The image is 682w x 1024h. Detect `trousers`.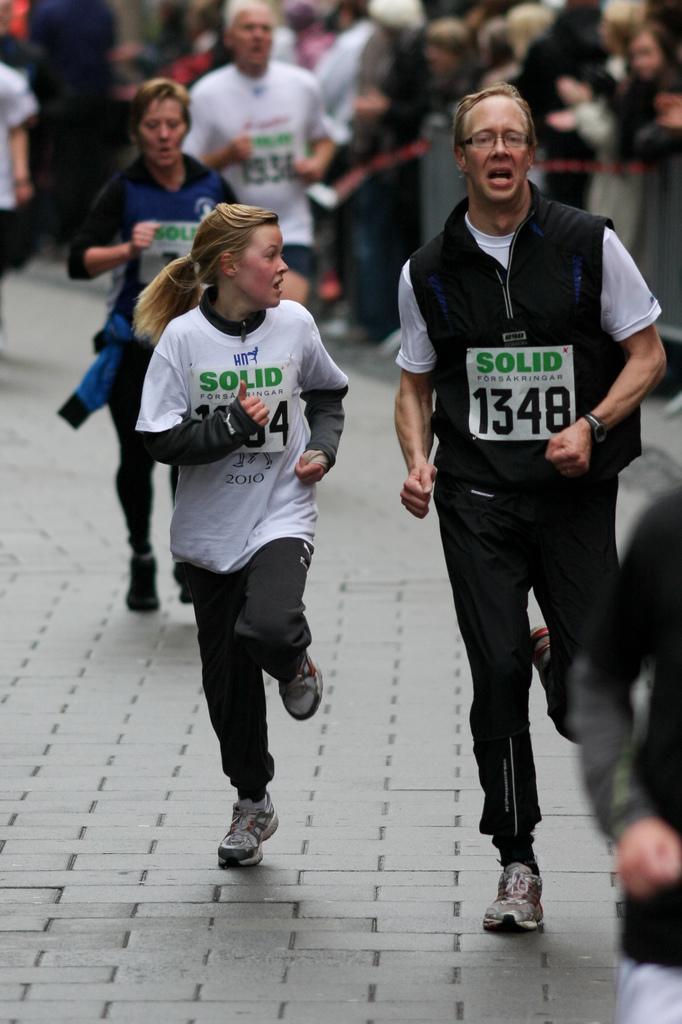
Detection: (186, 556, 309, 813).
